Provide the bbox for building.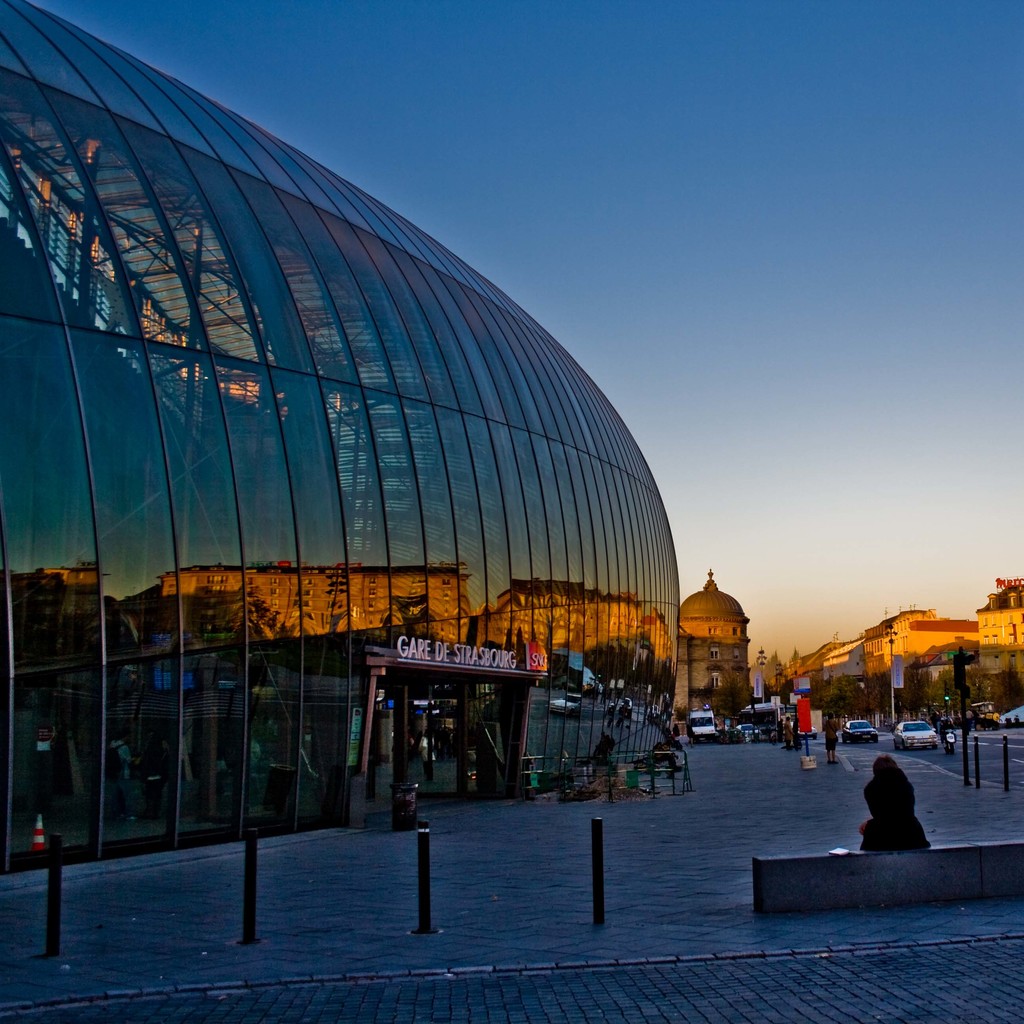
{"x1": 975, "y1": 582, "x2": 1023, "y2": 697}.
